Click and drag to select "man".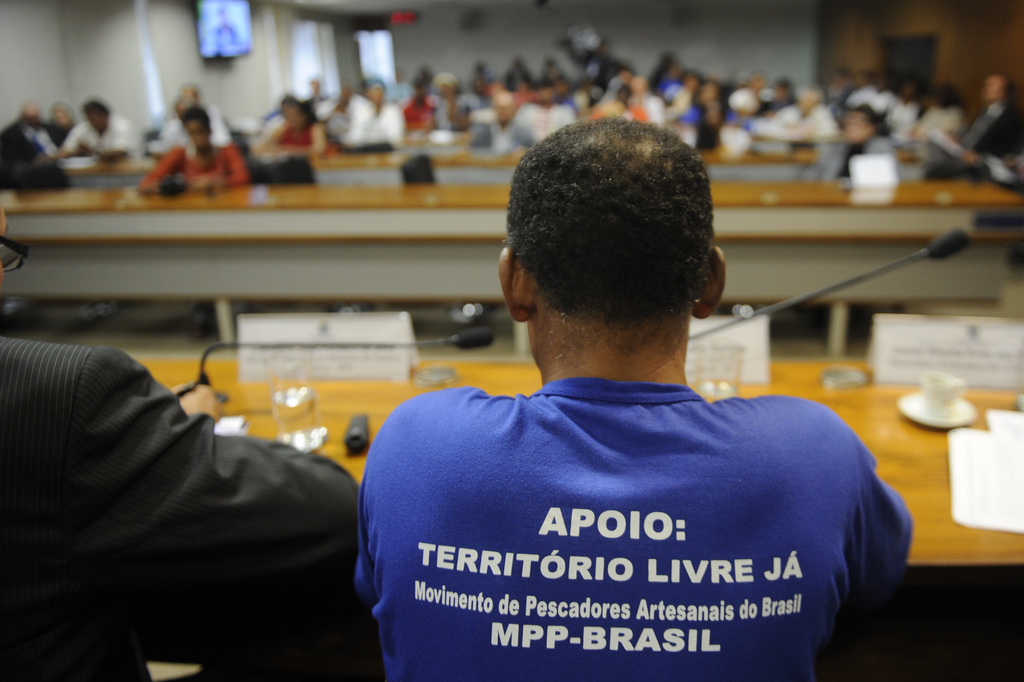
Selection: [x1=65, y1=97, x2=138, y2=161].
